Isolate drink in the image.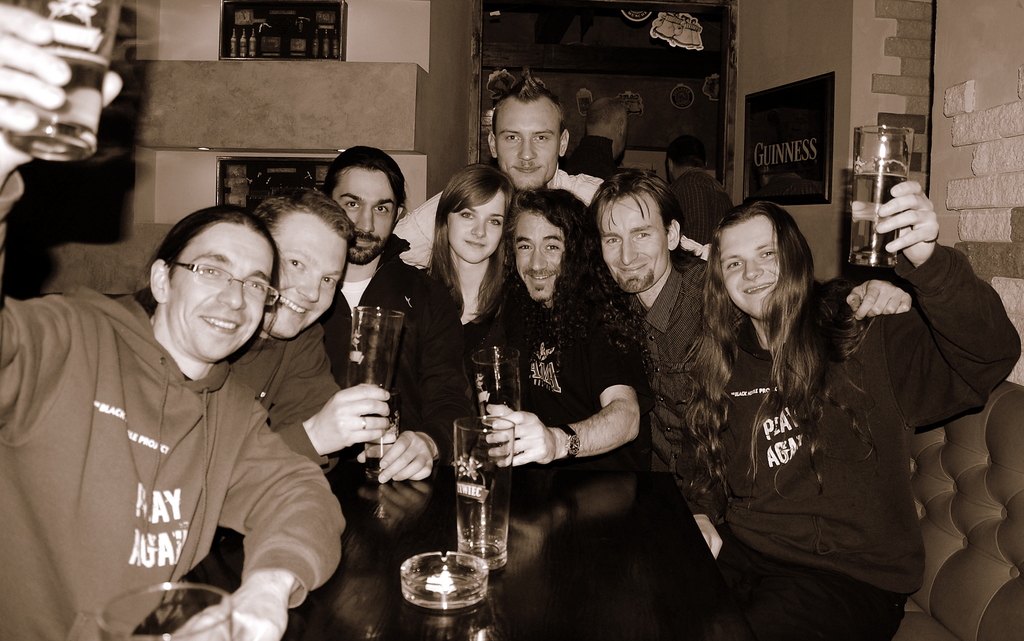
Isolated region: l=439, t=404, r=512, b=585.
